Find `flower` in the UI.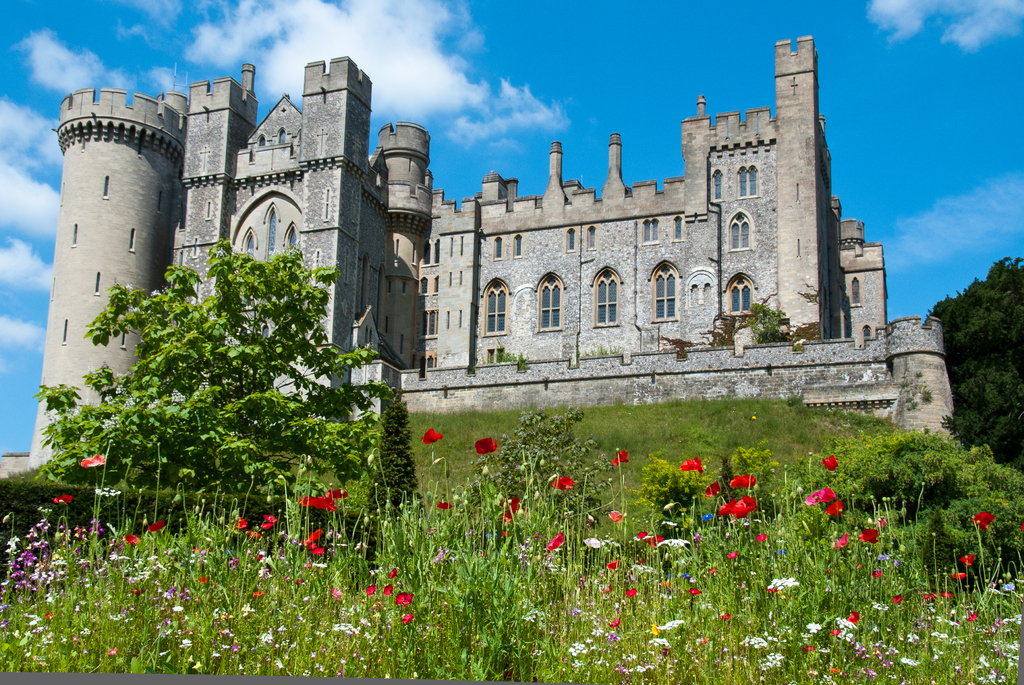
UI element at box=[806, 622, 820, 634].
